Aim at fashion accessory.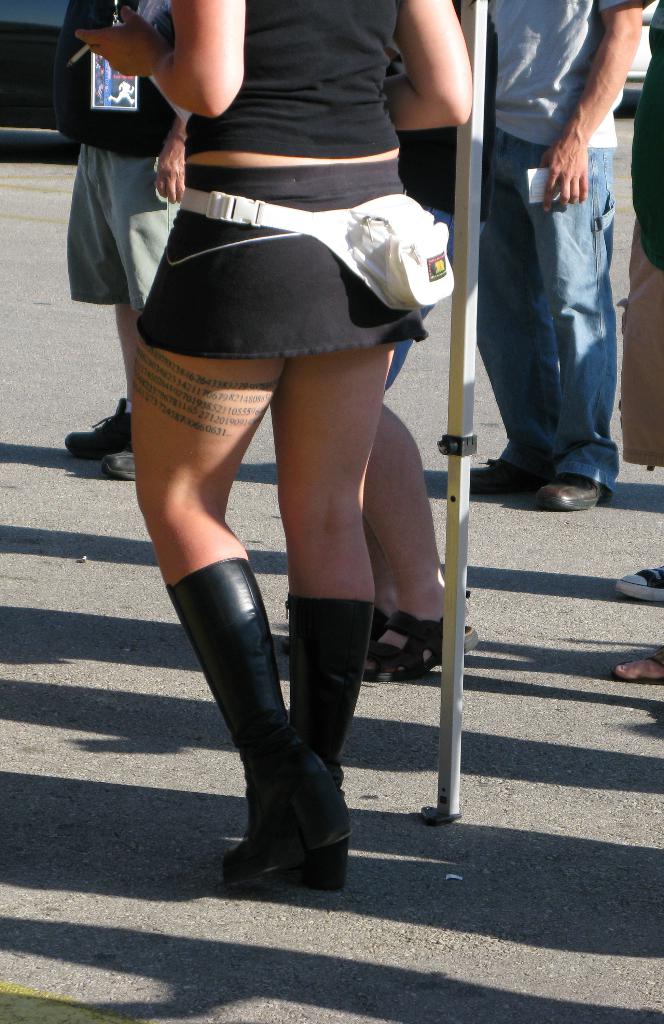
Aimed at <box>93,0,137,115</box>.
